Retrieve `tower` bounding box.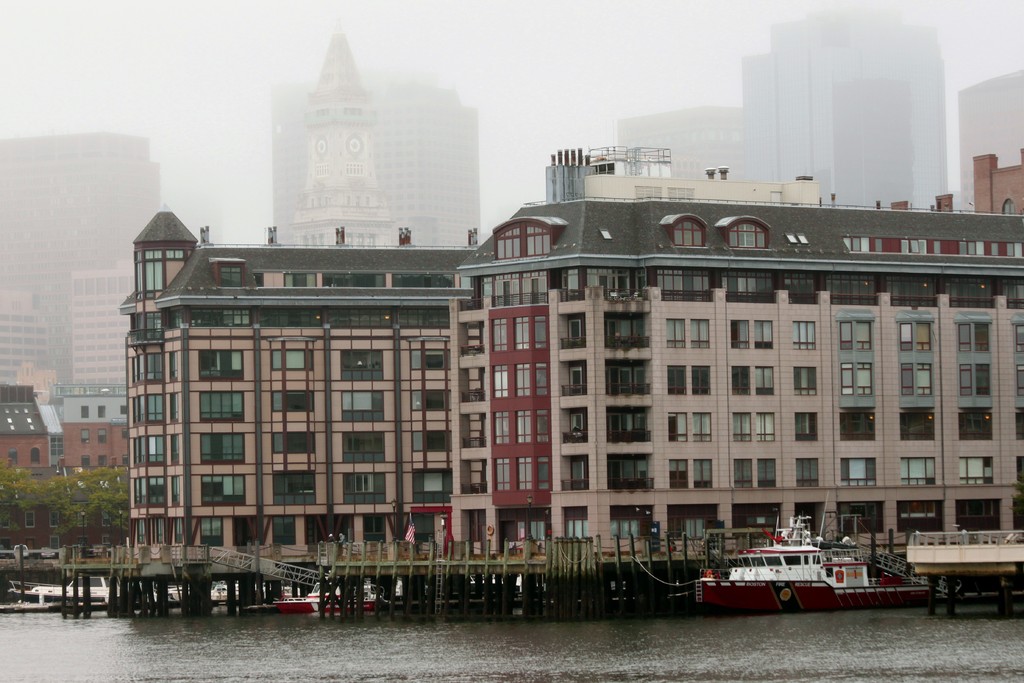
Bounding box: locate(956, 66, 1023, 220).
